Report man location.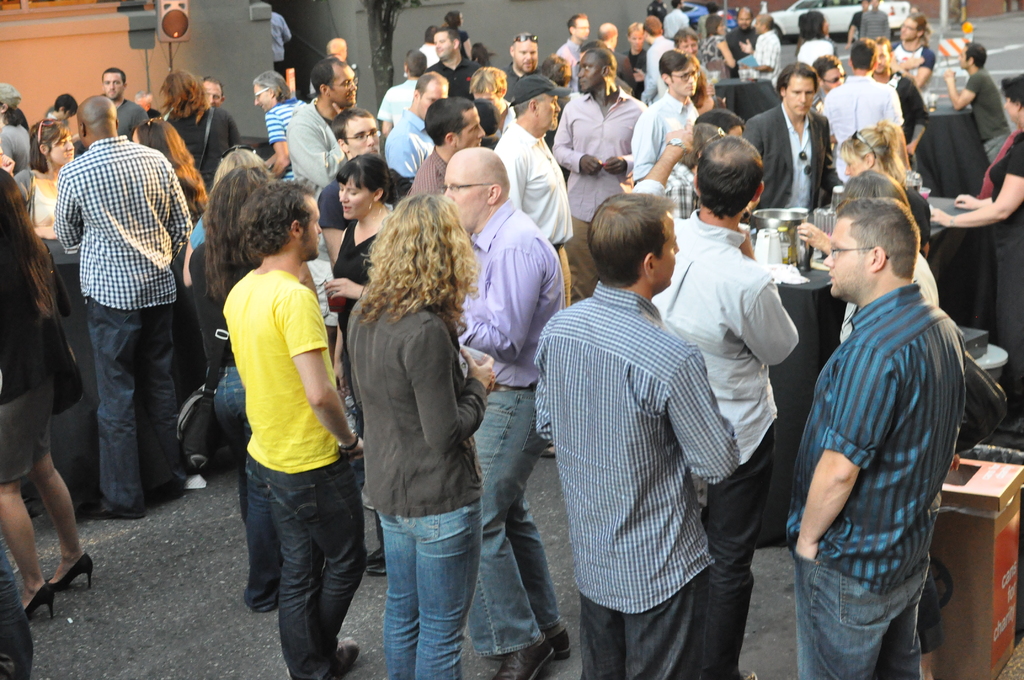
Report: bbox=(660, 0, 700, 40).
